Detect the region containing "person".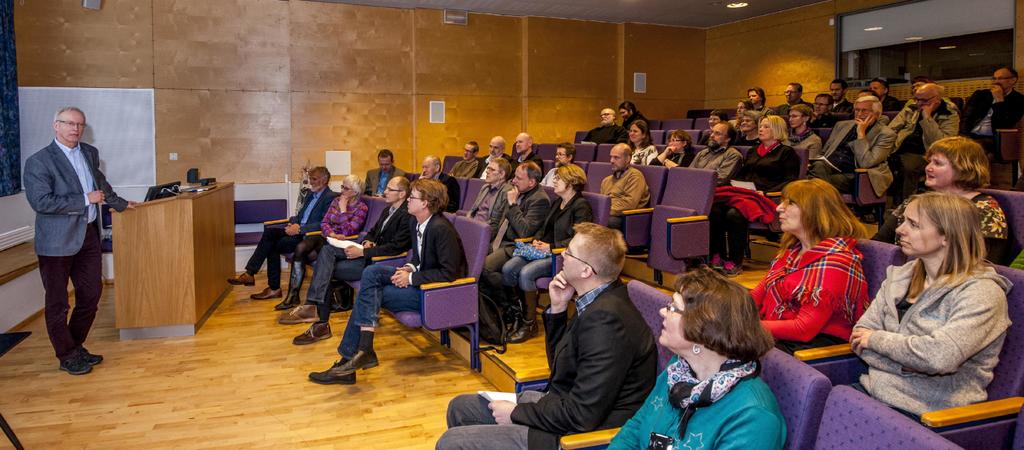
box(604, 140, 650, 225).
